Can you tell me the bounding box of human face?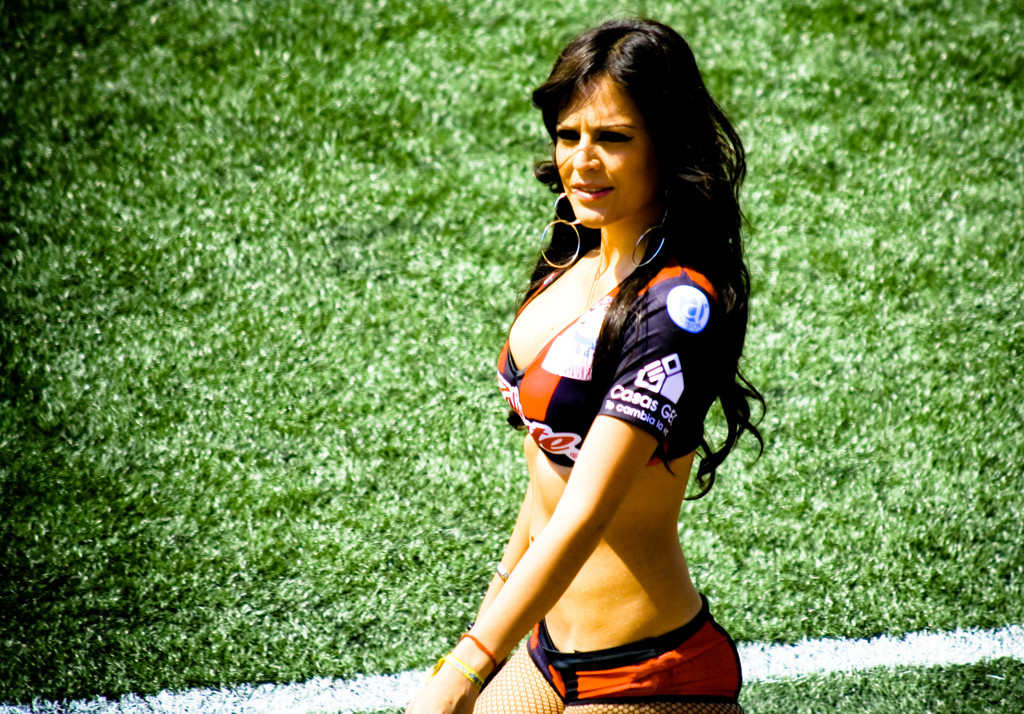
bbox=(556, 74, 650, 227).
